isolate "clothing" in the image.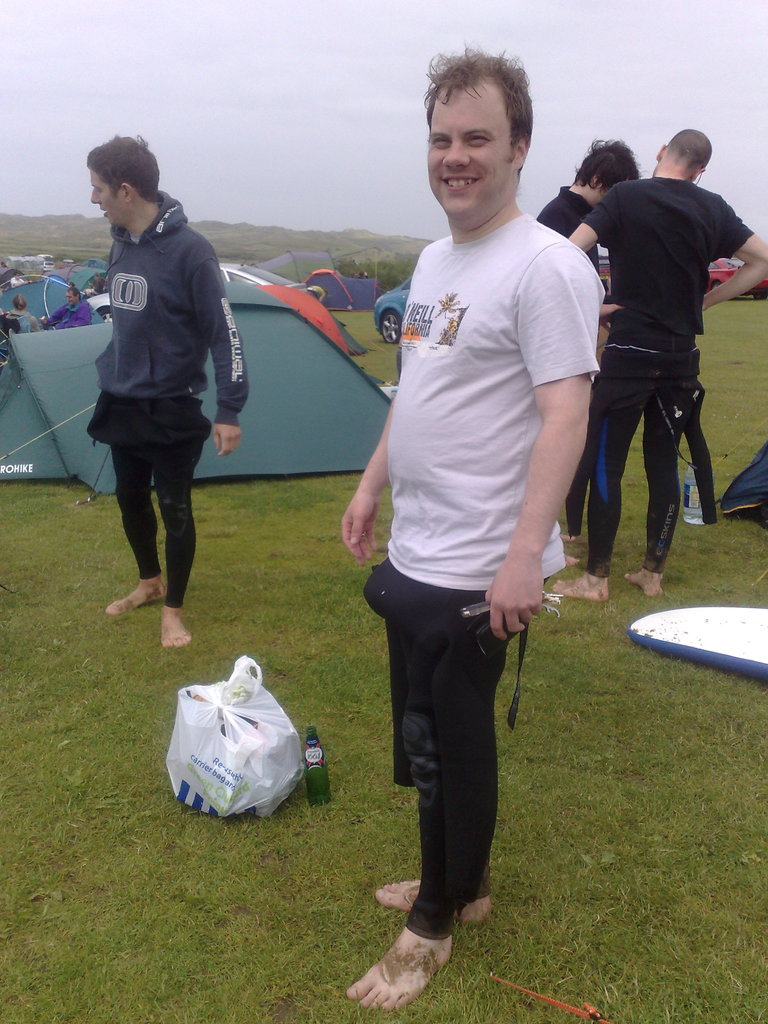
Isolated region: x1=571, y1=164, x2=767, y2=598.
